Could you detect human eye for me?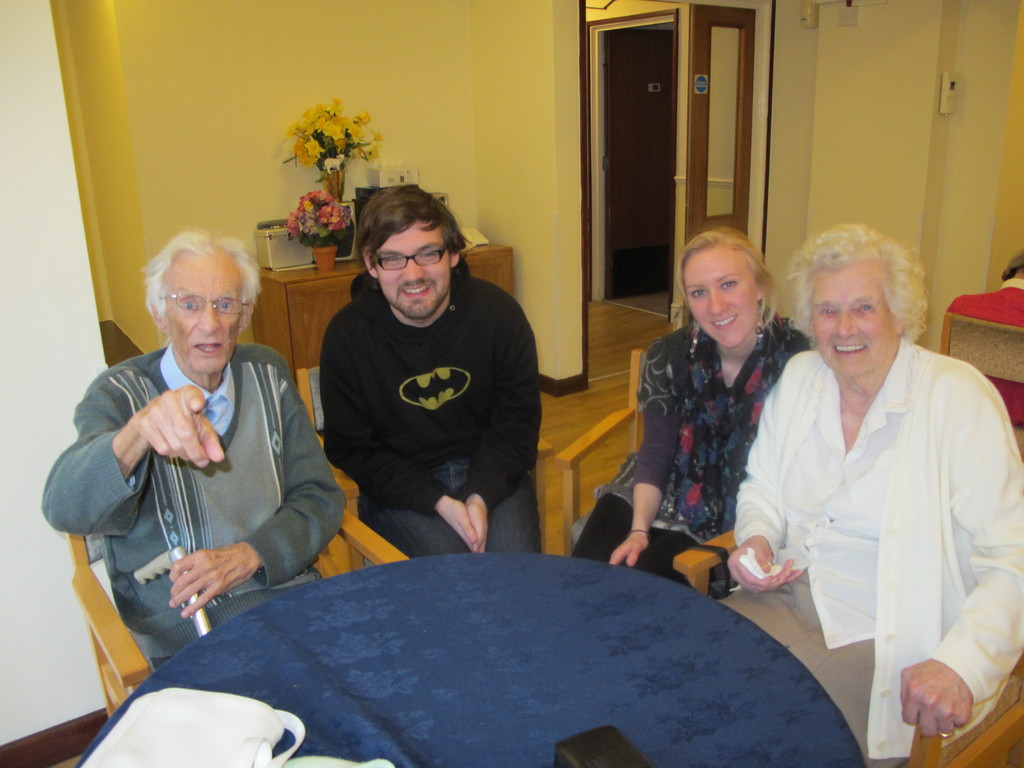
Detection result: x1=858, y1=301, x2=872, y2=312.
